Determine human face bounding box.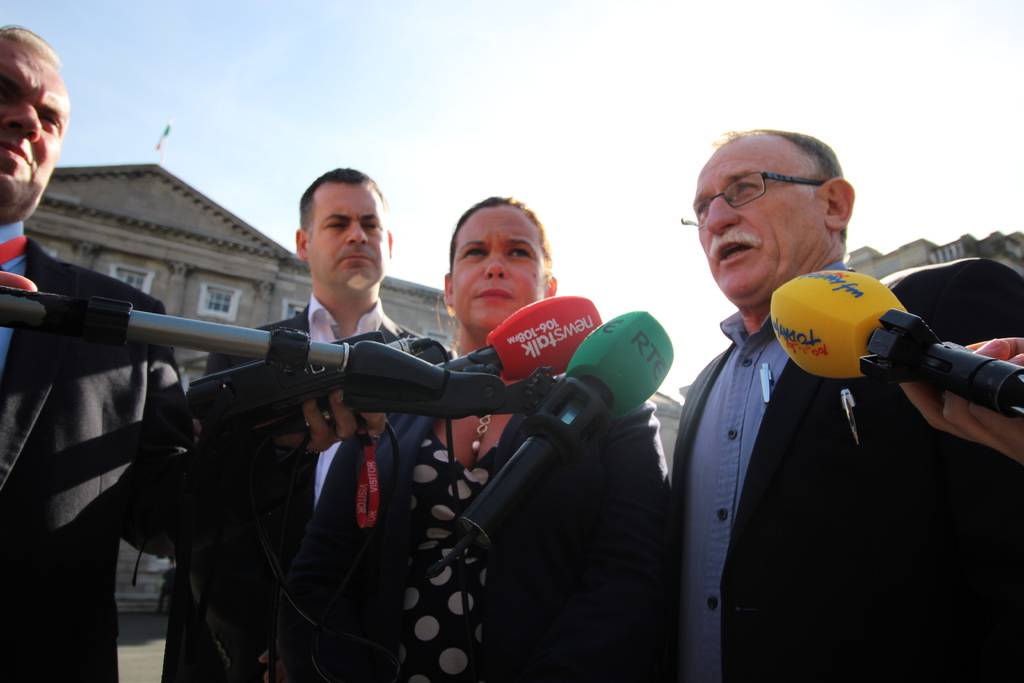
Determined: pyautogui.locateOnScreen(0, 28, 72, 220).
